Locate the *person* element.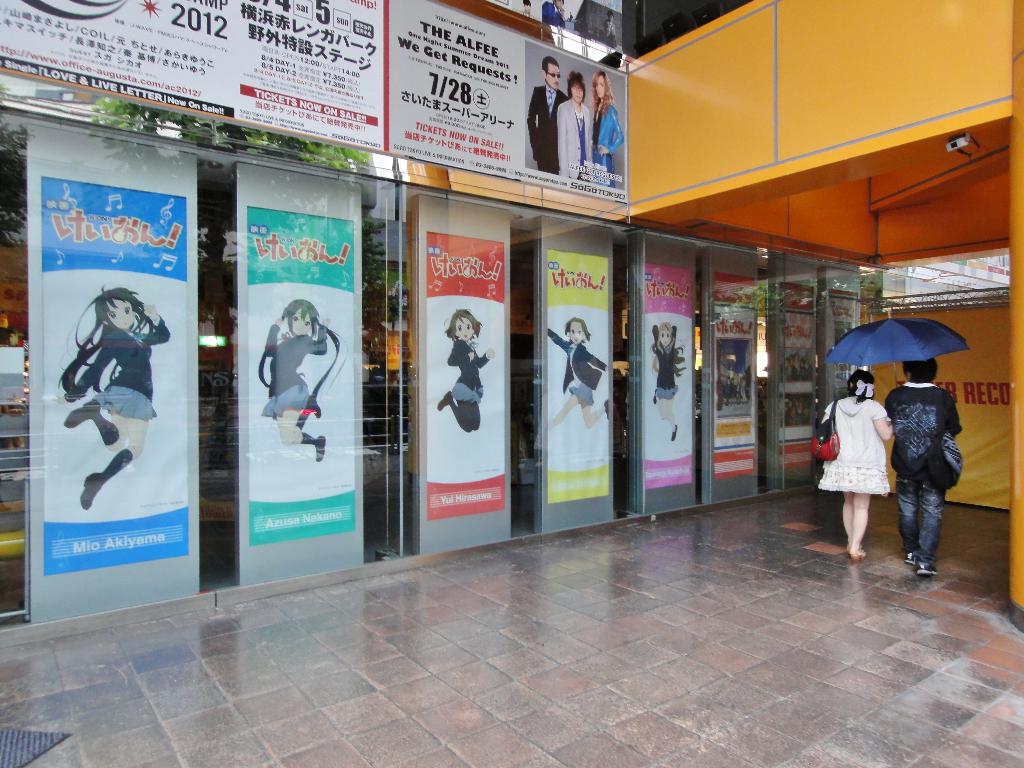
Element bbox: (x1=59, y1=278, x2=172, y2=518).
